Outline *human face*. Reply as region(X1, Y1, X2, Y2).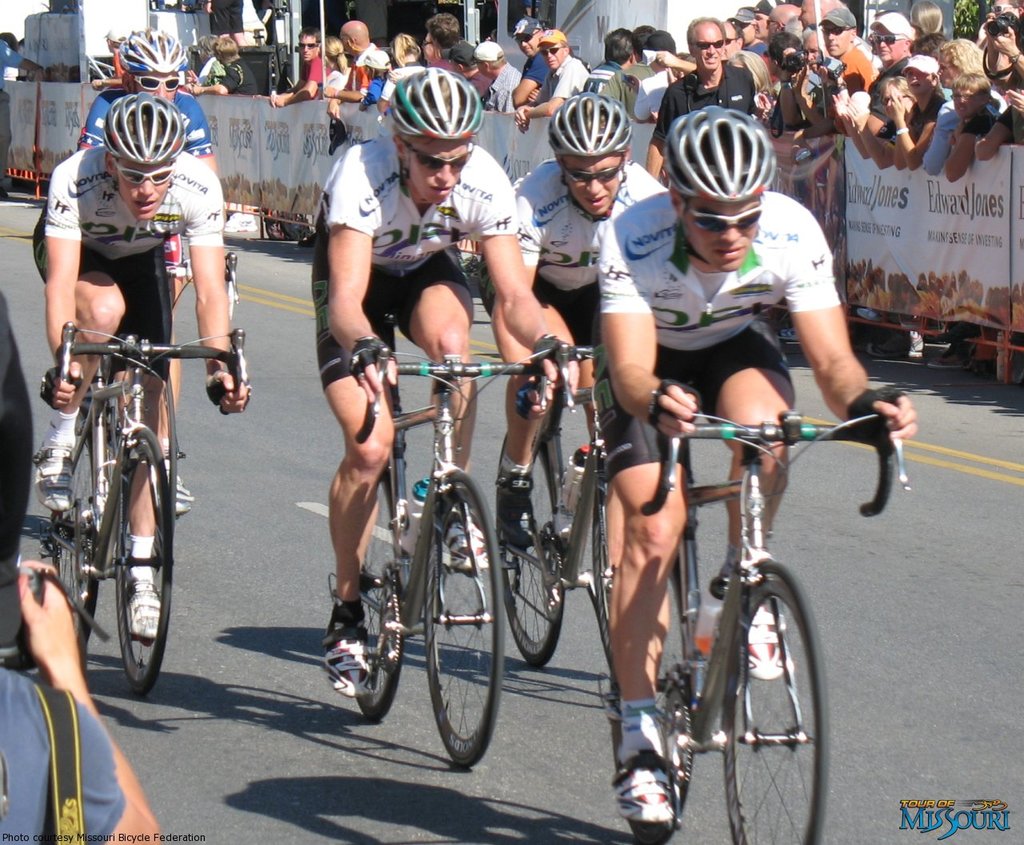
region(942, 47, 962, 90).
